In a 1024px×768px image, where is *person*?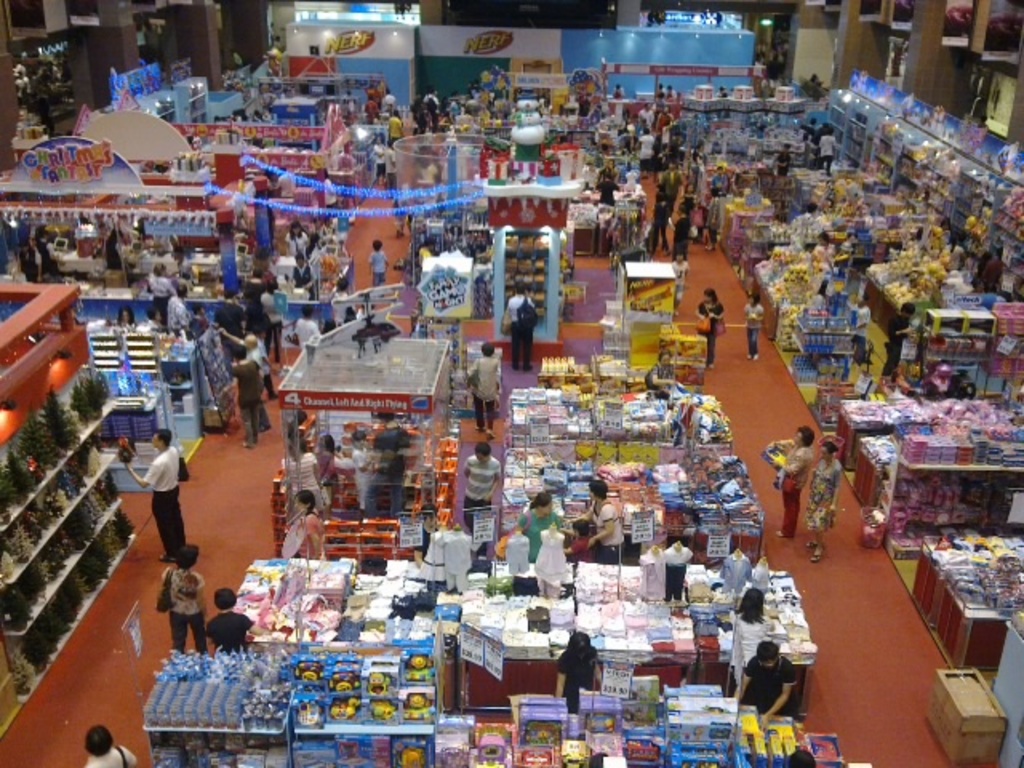
pyautogui.locateOnScreen(808, 234, 837, 258).
